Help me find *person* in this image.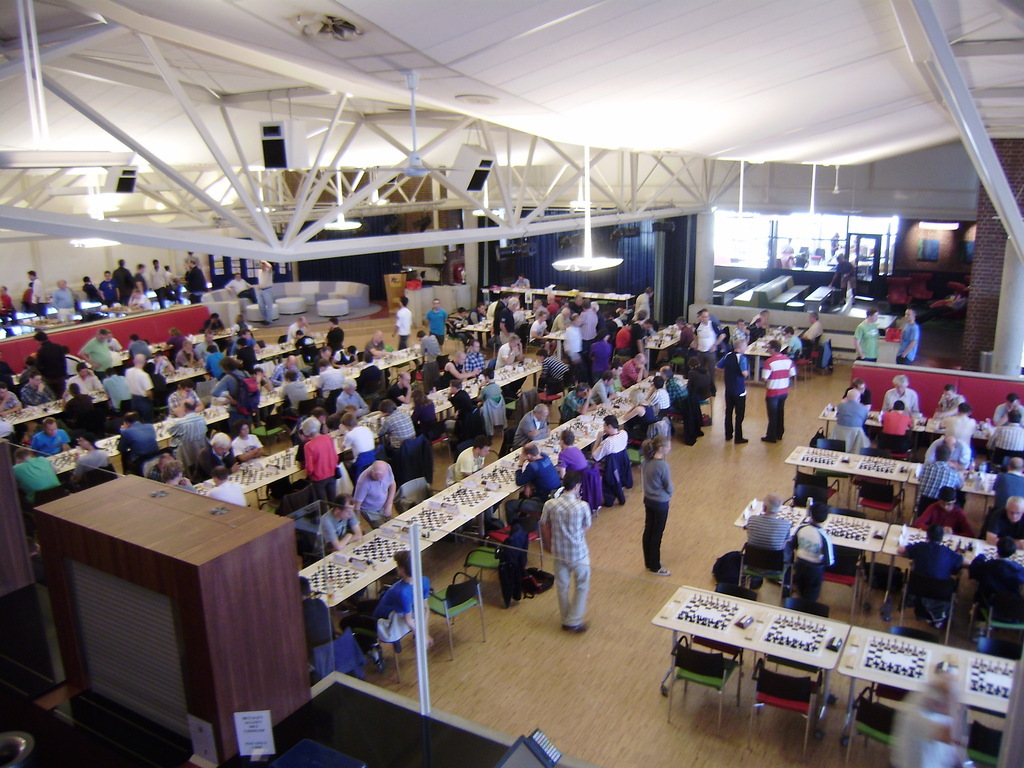
Found it: 310, 358, 345, 410.
